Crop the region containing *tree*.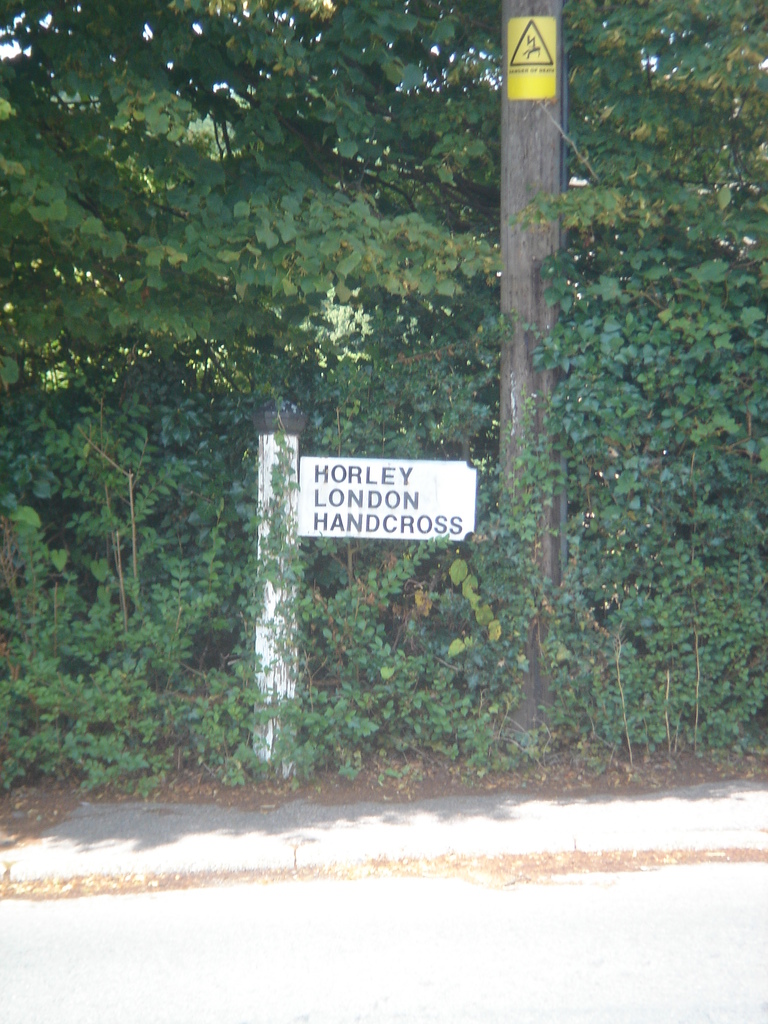
Crop region: locate(6, 3, 732, 793).
